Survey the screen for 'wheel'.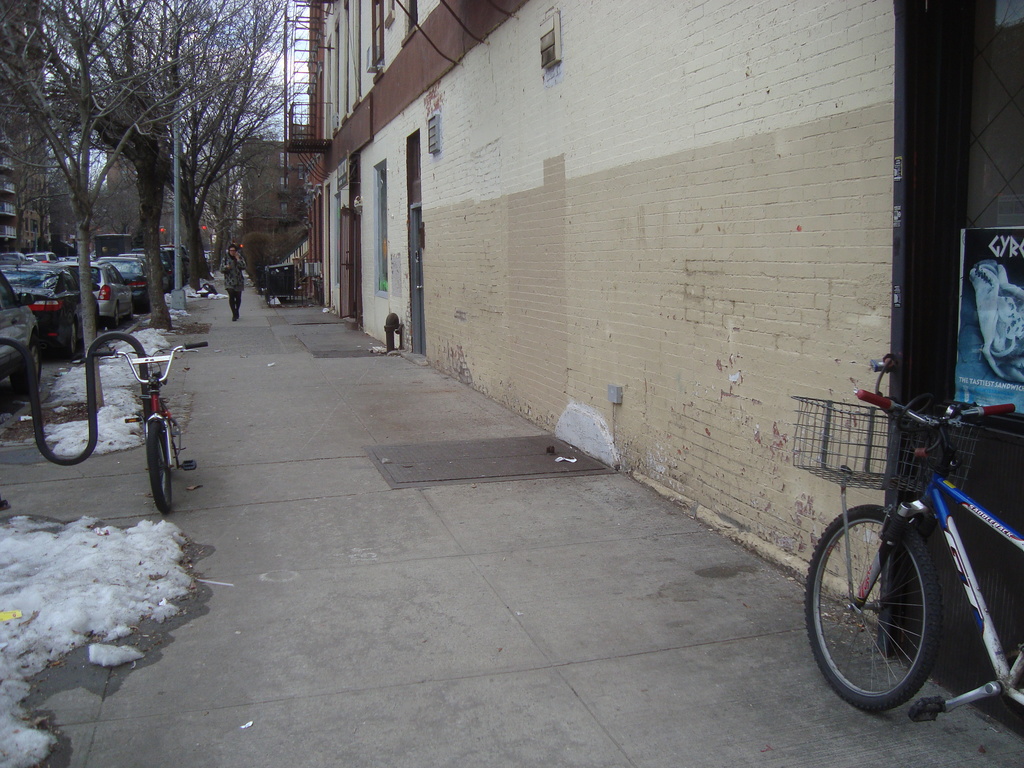
Survey found: crop(63, 323, 76, 359).
